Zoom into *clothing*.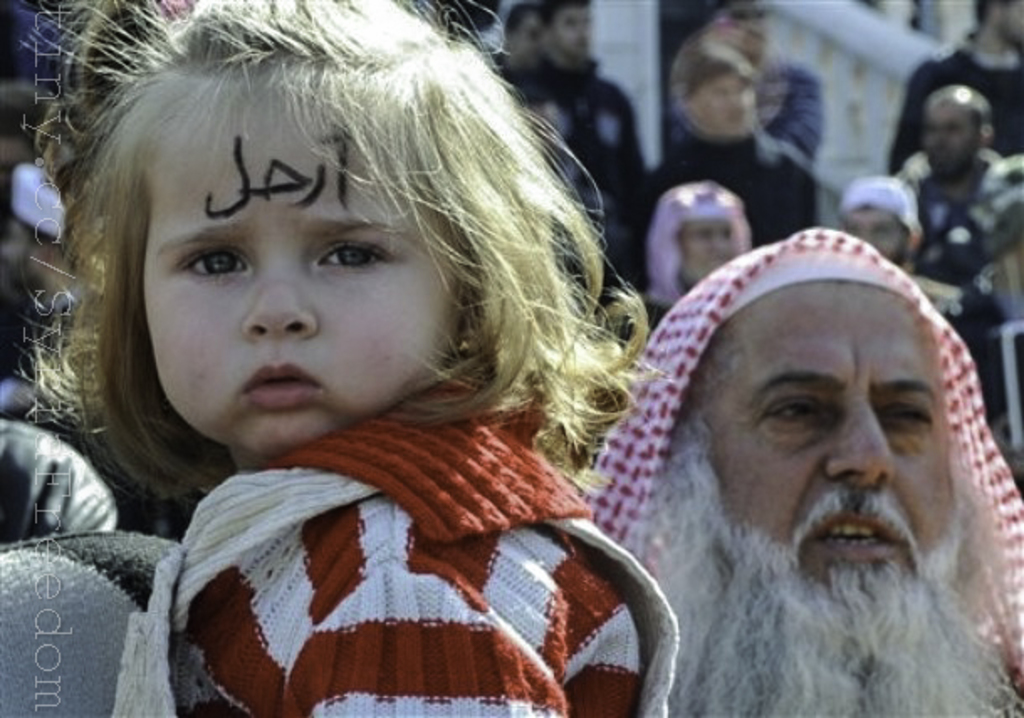
Zoom target: <bbox>839, 178, 918, 228</bbox>.
